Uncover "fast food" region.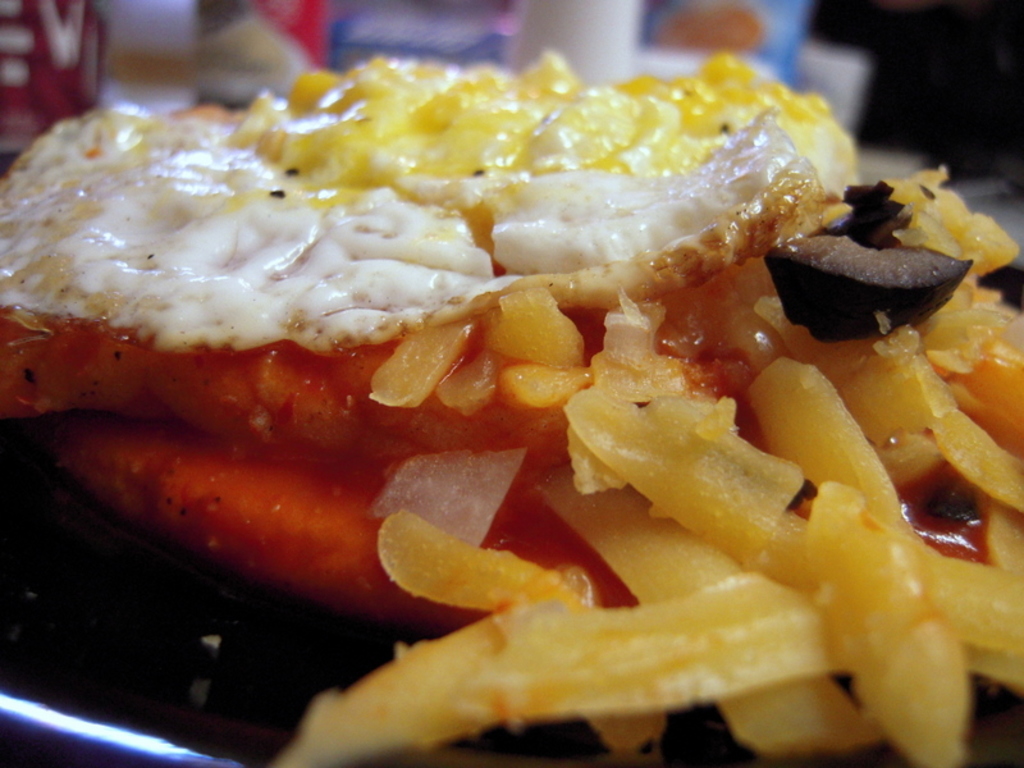
Uncovered: left=0, top=40, right=1004, bottom=763.
